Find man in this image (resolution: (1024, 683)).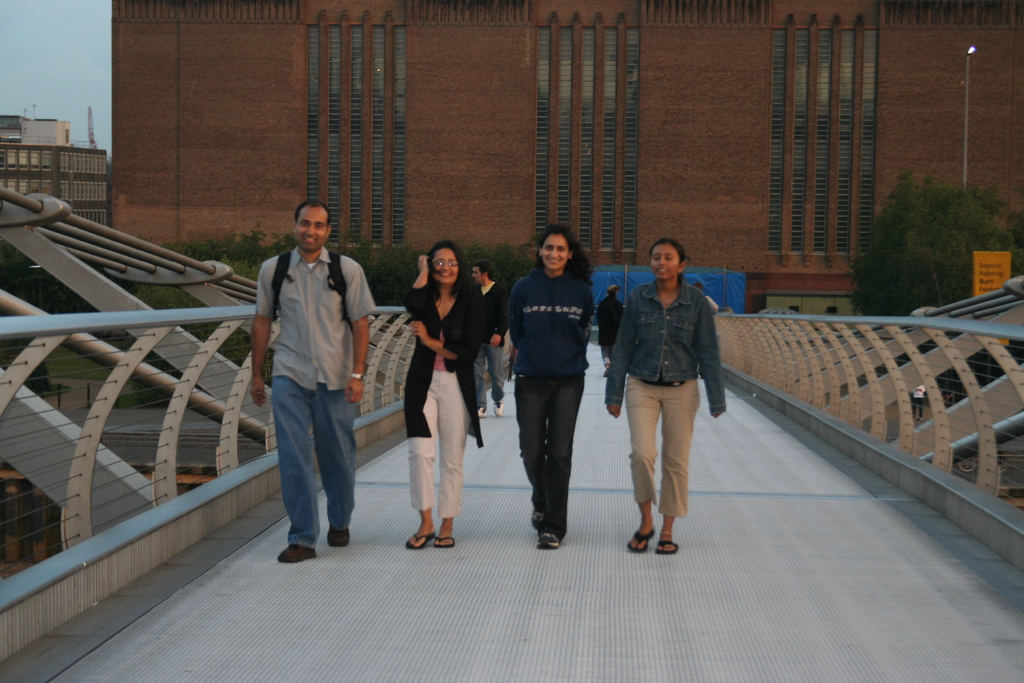
x1=243, y1=197, x2=383, y2=562.
